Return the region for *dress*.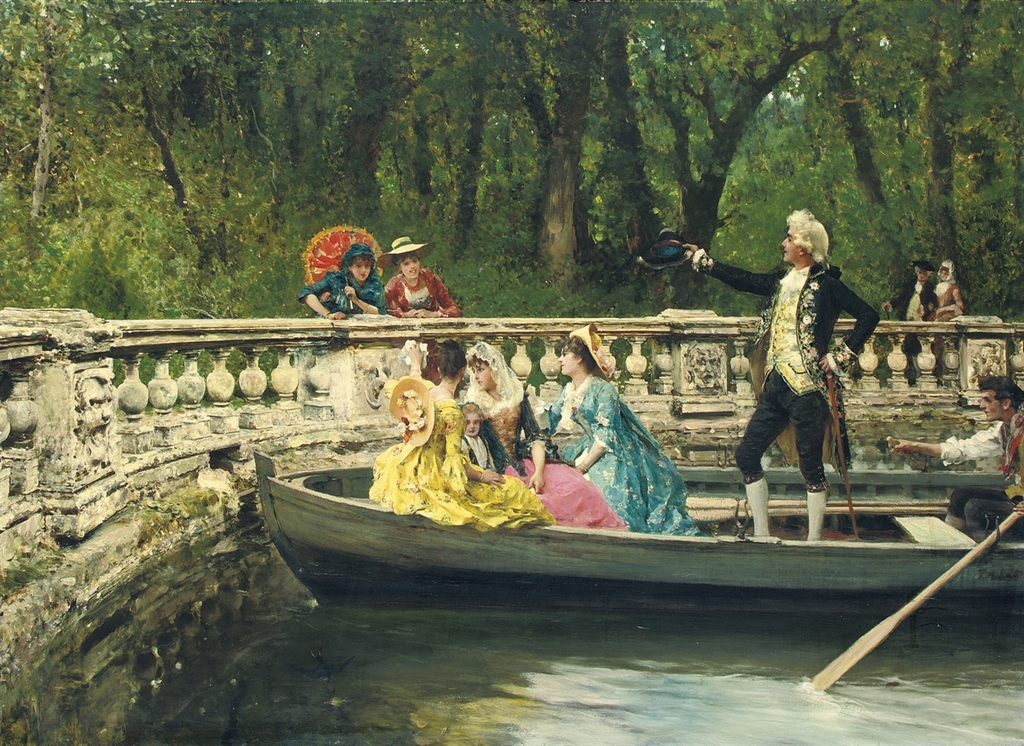
(464,369,633,535).
